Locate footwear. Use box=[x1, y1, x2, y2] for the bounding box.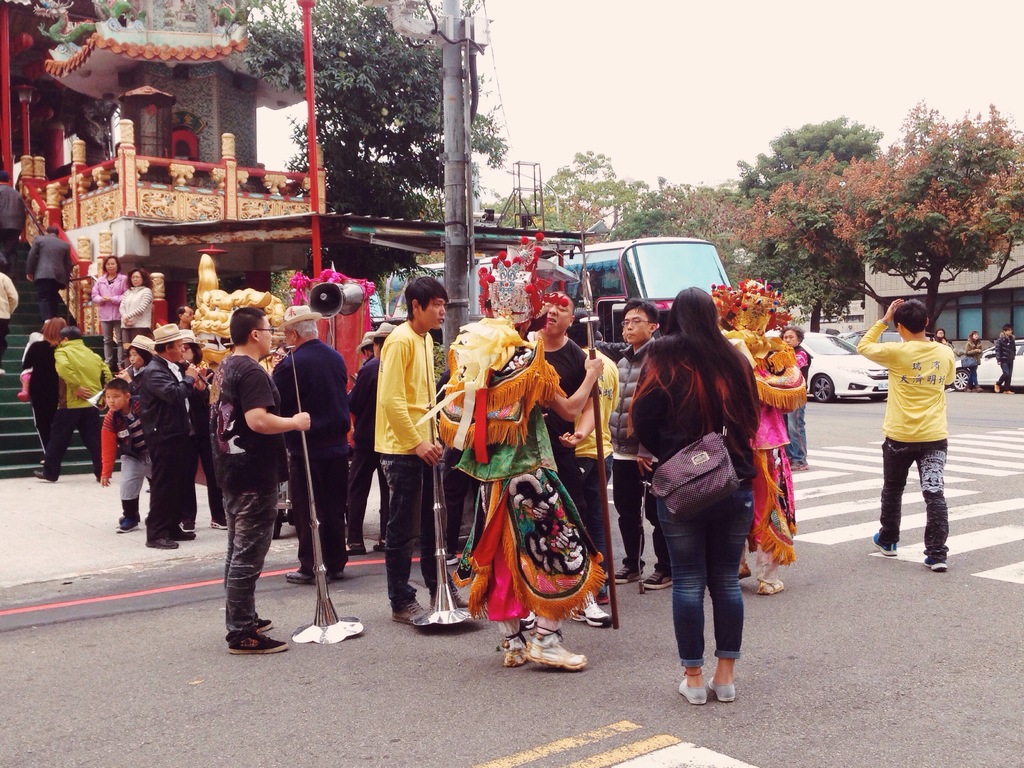
box=[447, 551, 456, 564].
